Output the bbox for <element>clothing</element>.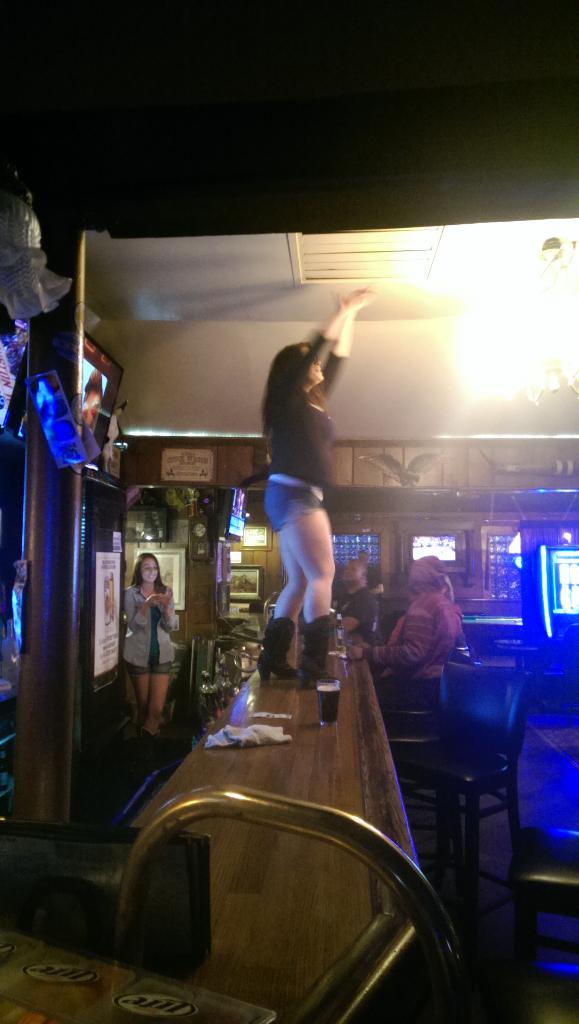
[364, 588, 457, 715].
